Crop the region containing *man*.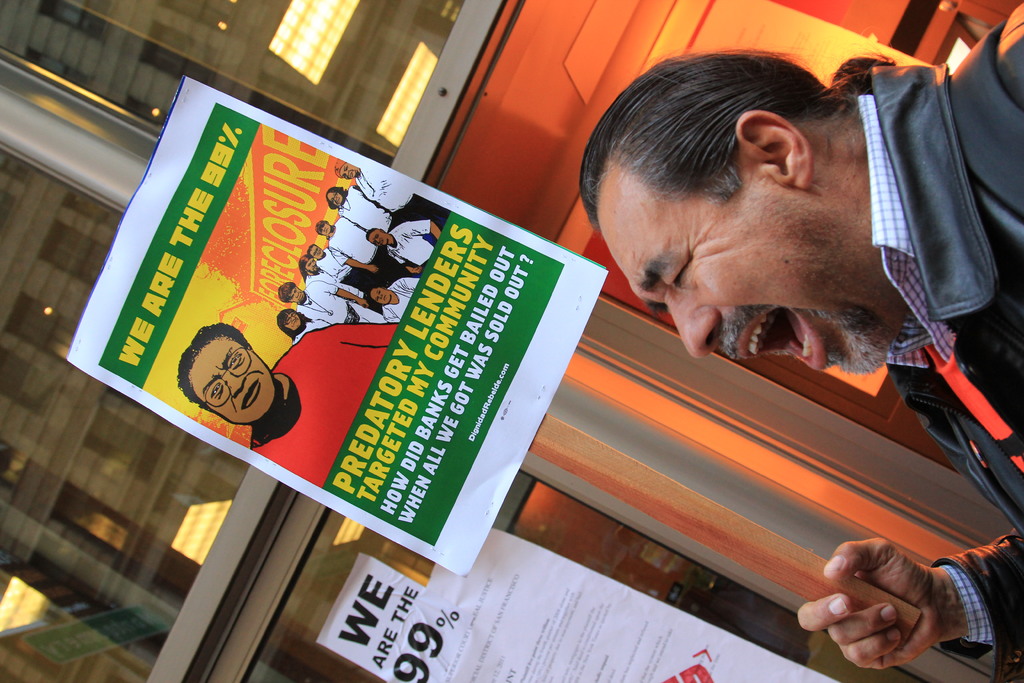
Crop region: region(367, 277, 420, 324).
